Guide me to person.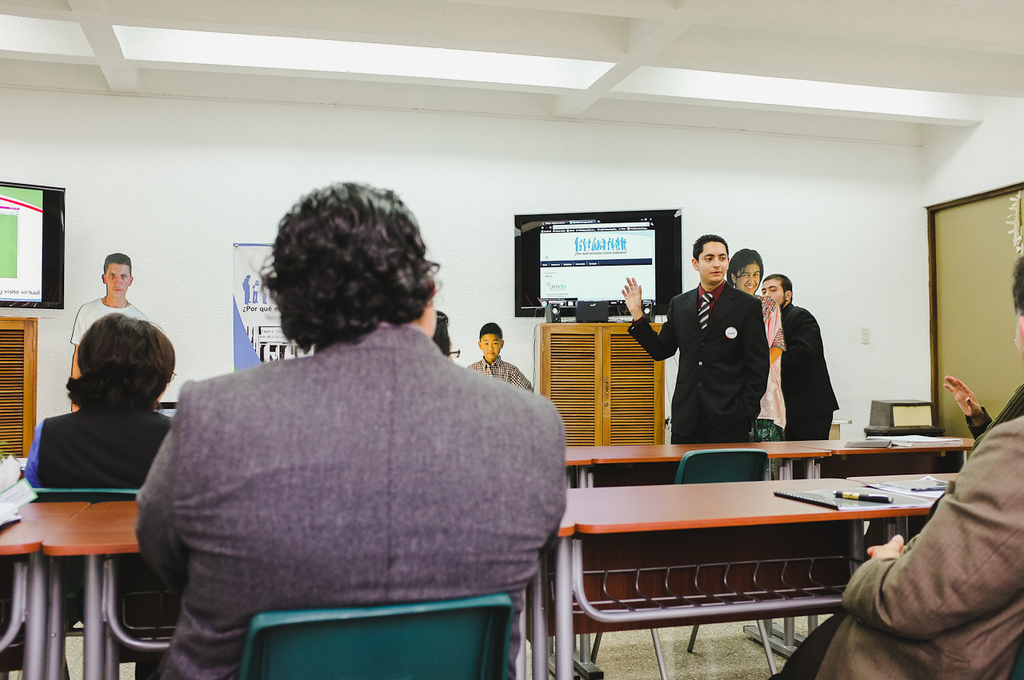
Guidance: bbox=(766, 255, 1023, 679).
